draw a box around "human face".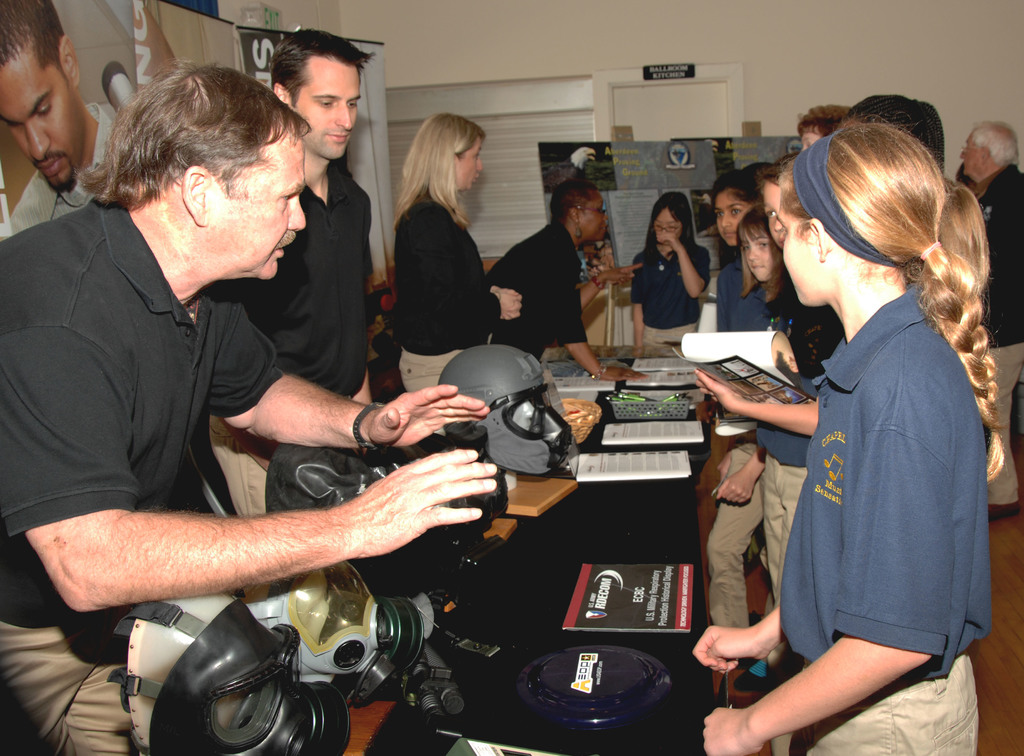
213, 135, 305, 276.
